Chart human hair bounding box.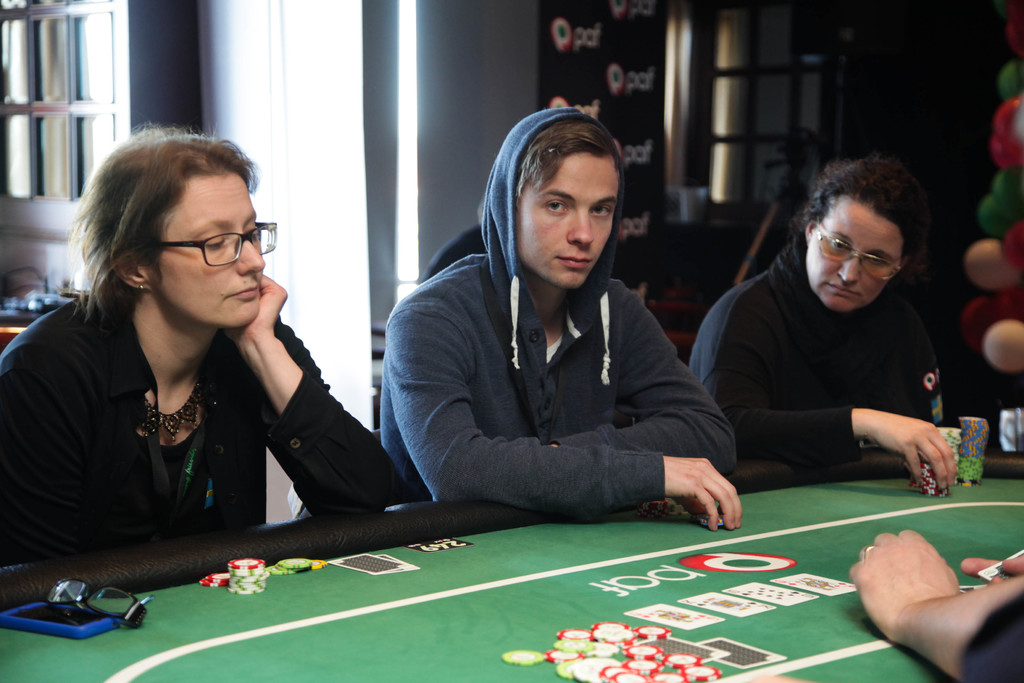
Charted: <region>788, 154, 920, 251</region>.
